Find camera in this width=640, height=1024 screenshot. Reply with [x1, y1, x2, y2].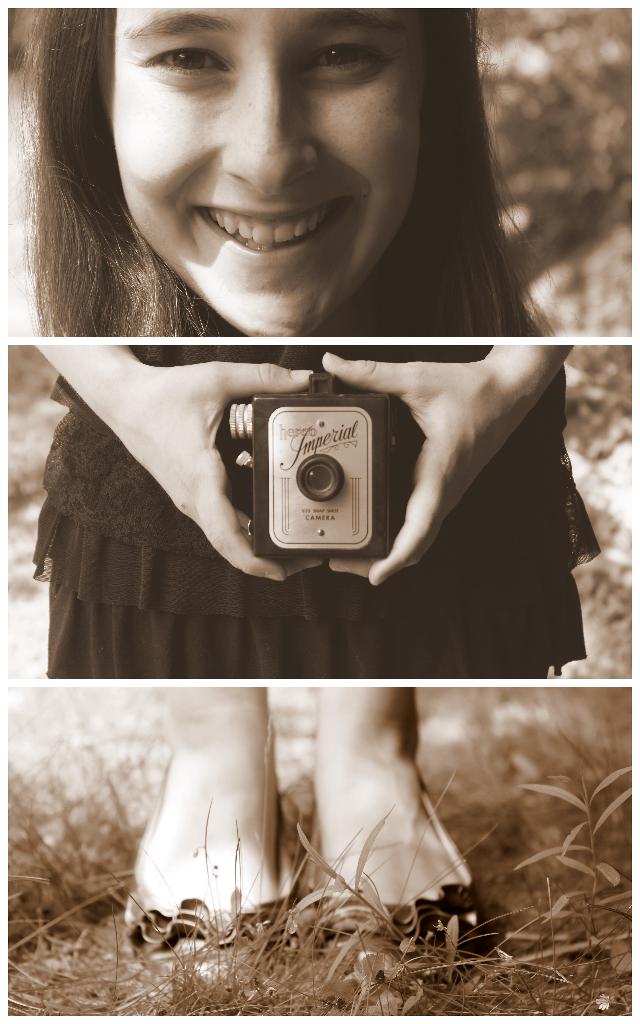
[229, 364, 396, 542].
